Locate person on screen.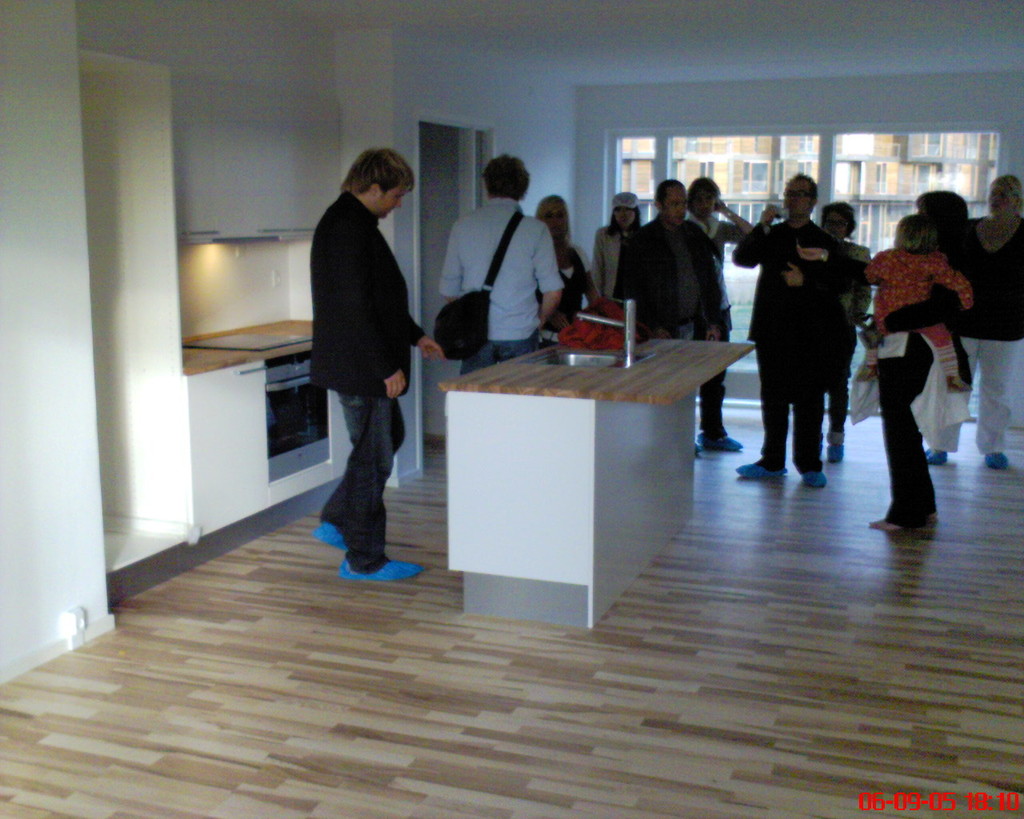
On screen at x1=863, y1=190, x2=979, y2=532.
